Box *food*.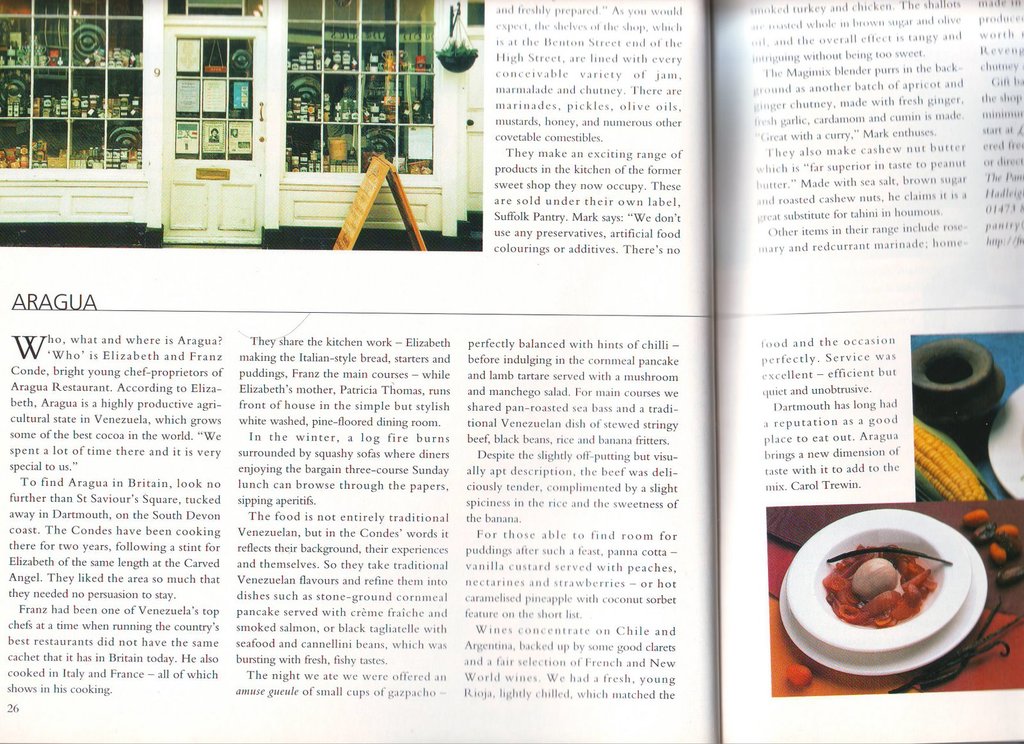
830, 538, 938, 629.
